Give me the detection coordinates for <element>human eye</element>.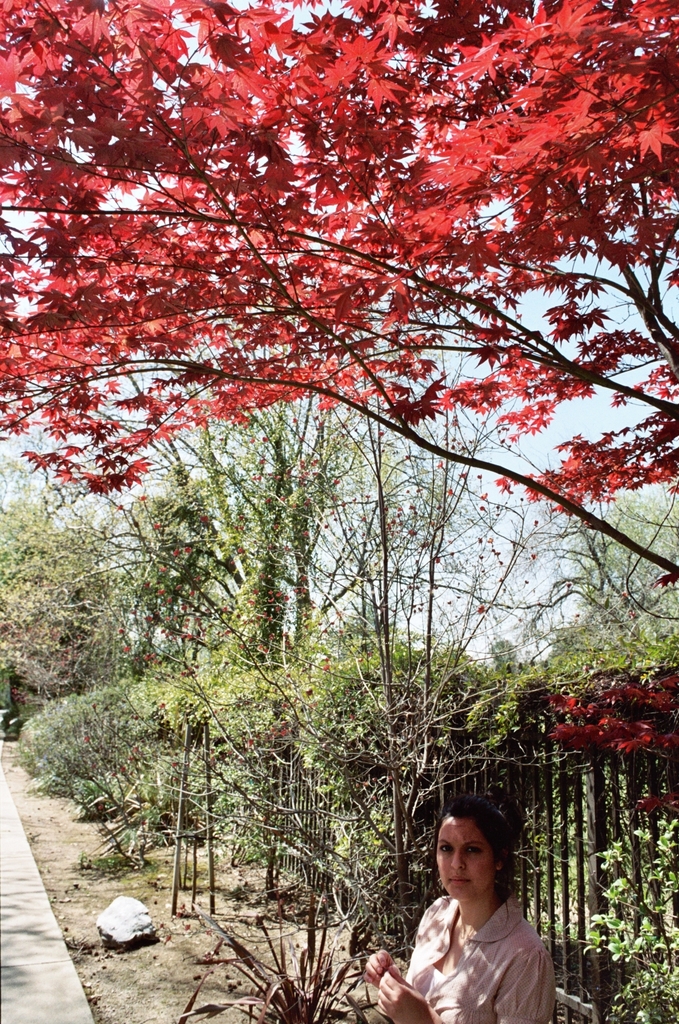
463/843/487/858.
